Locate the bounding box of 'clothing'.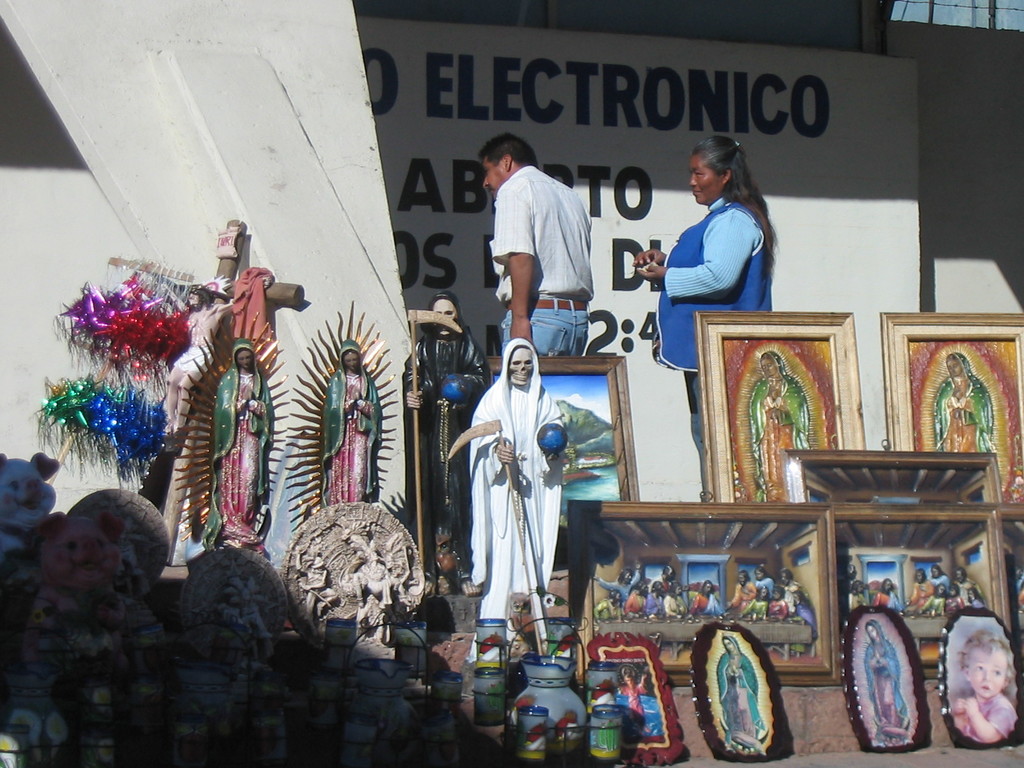
Bounding box: box(321, 340, 381, 508).
